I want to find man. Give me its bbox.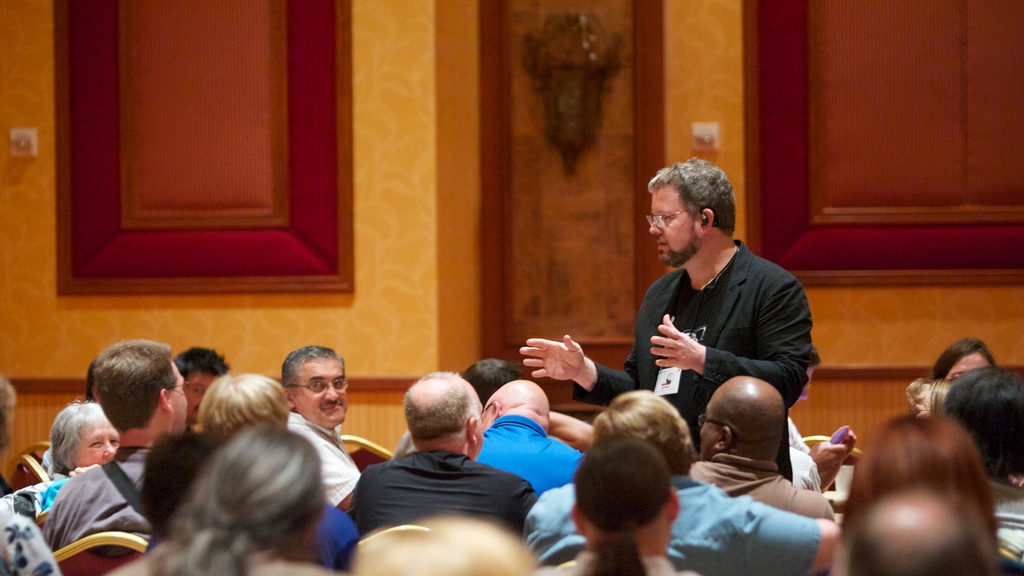
520/160/819/479.
